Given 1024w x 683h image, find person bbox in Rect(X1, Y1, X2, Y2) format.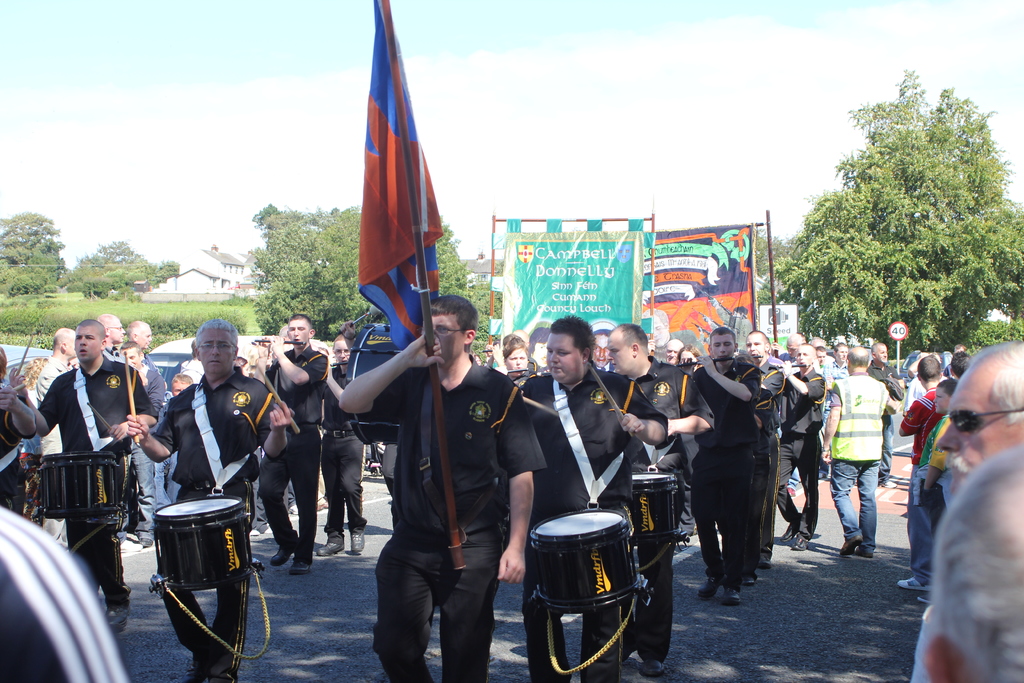
Rect(936, 346, 1023, 504).
